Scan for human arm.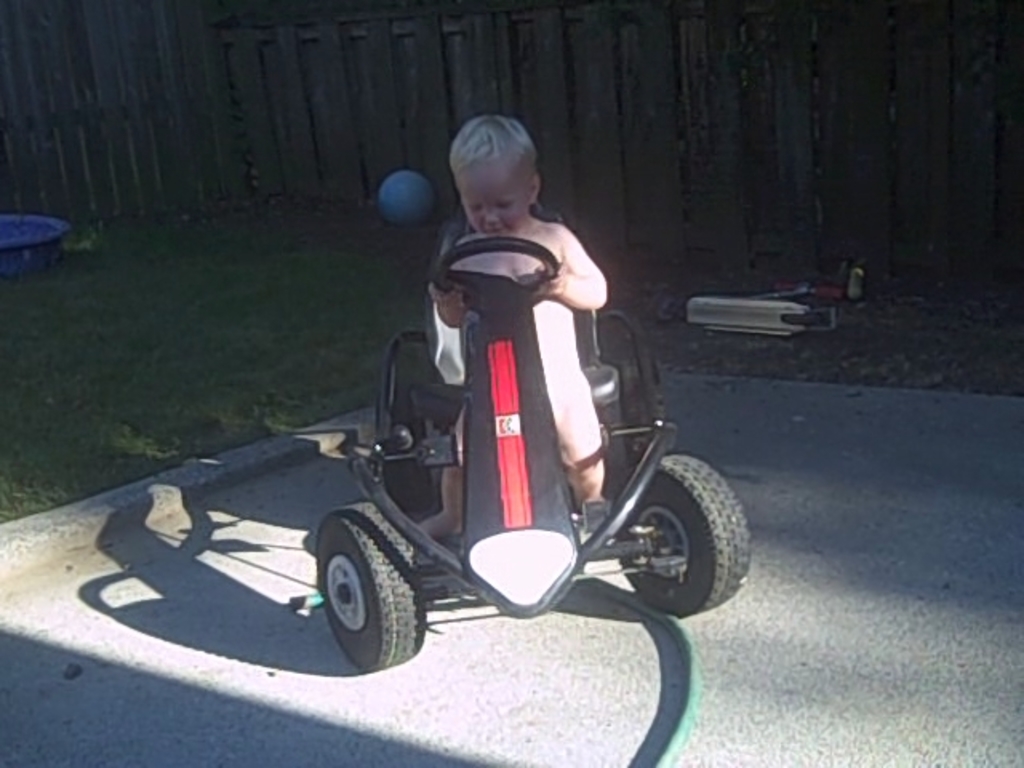
Scan result: <bbox>430, 282, 472, 333</bbox>.
